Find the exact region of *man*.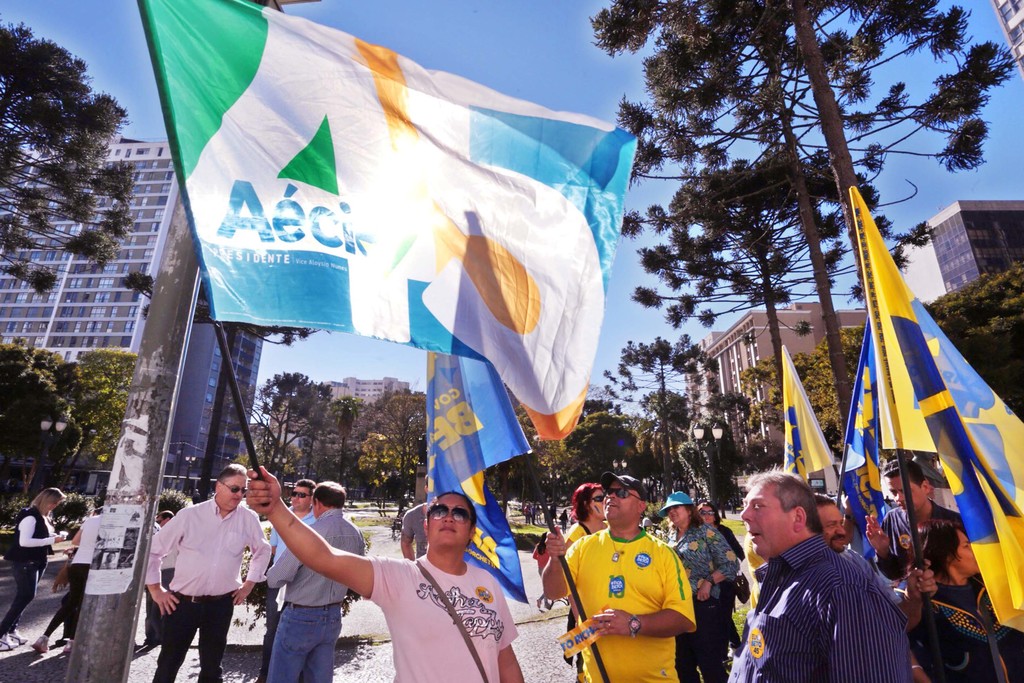
Exact region: 733/484/924/674.
